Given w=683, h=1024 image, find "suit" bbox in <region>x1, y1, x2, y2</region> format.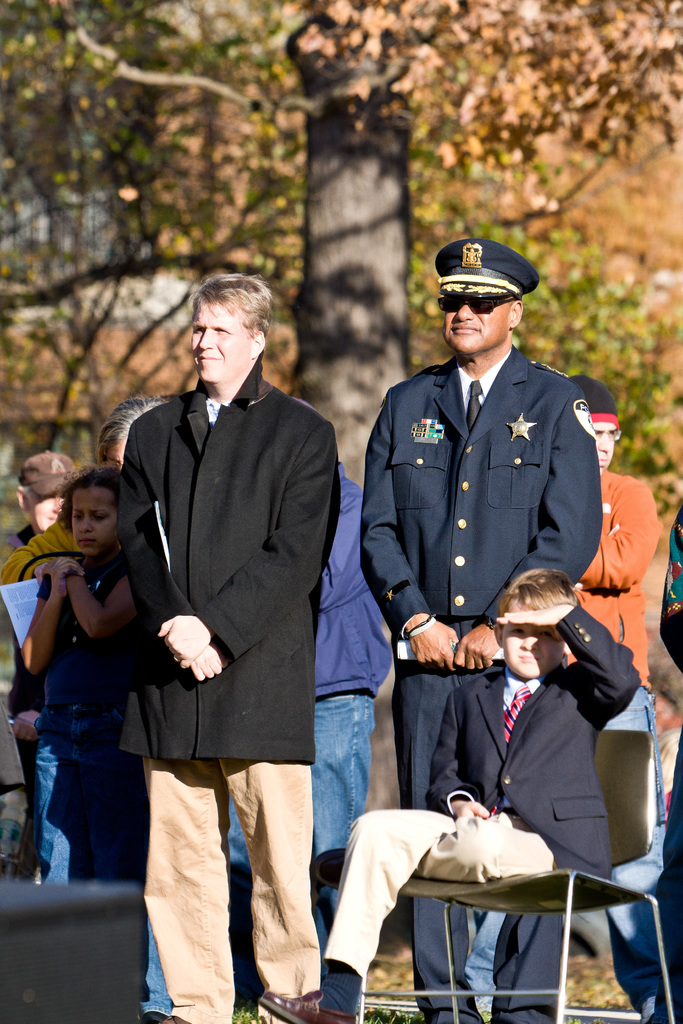
<region>108, 252, 351, 927</region>.
